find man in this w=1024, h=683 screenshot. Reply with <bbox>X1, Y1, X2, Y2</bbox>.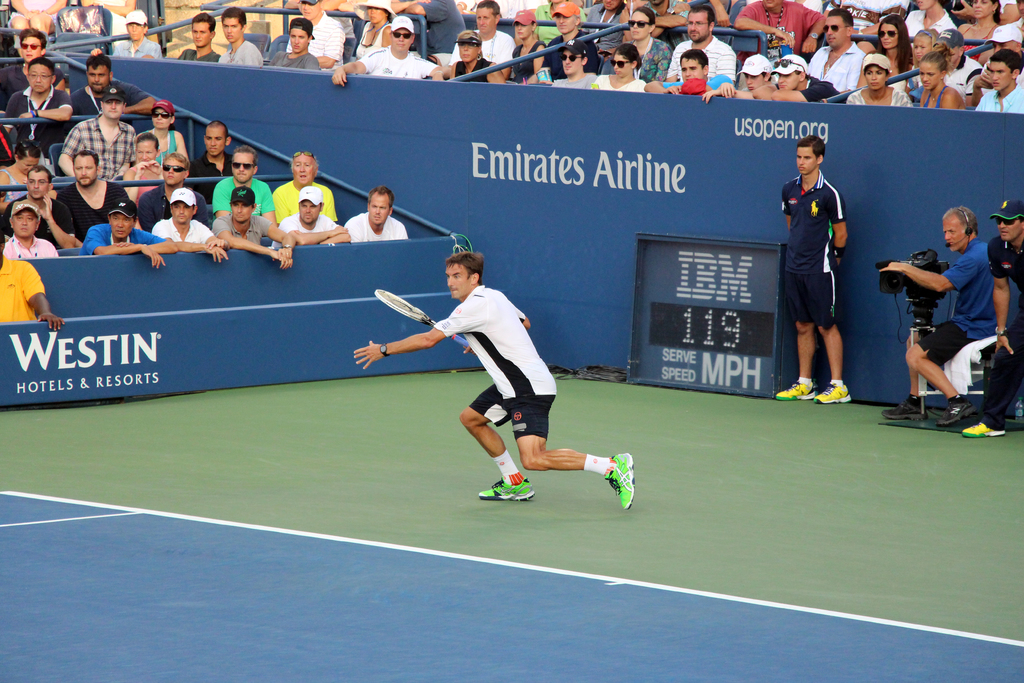
<bbox>273, 150, 337, 222</bbox>.
